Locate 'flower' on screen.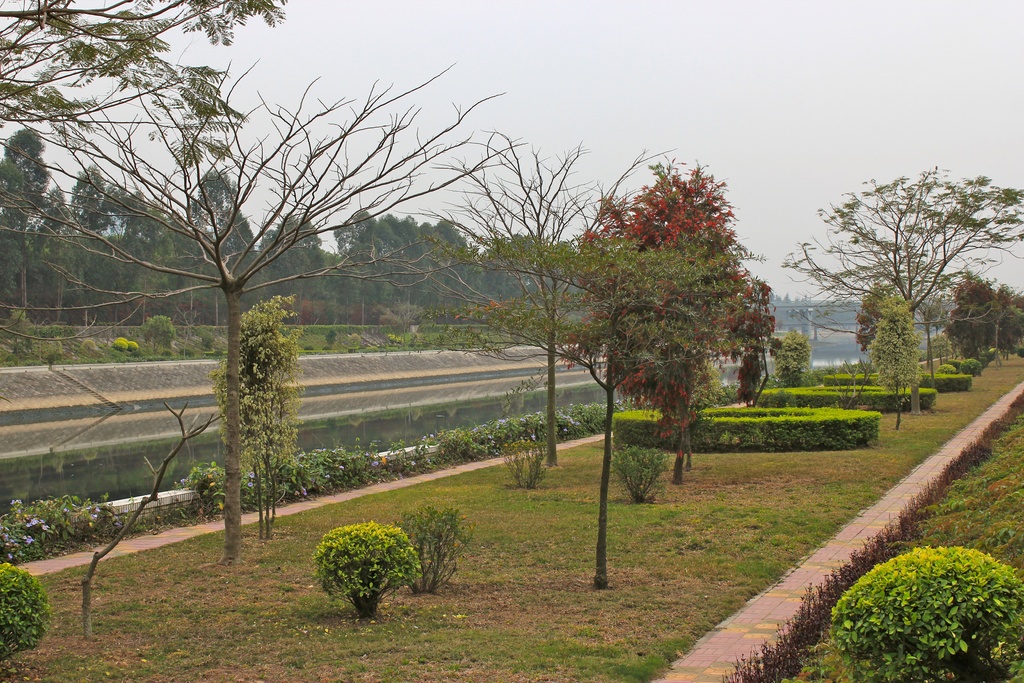
On screen at (left=410, top=461, right=413, bottom=466).
